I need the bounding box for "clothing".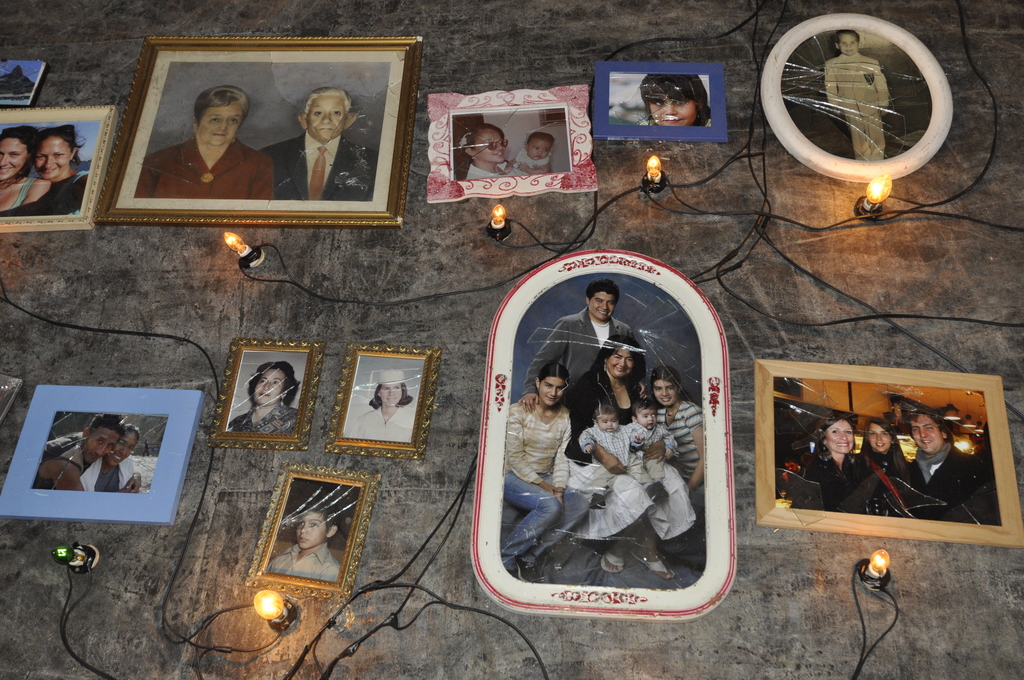
Here it is: 511, 143, 554, 173.
